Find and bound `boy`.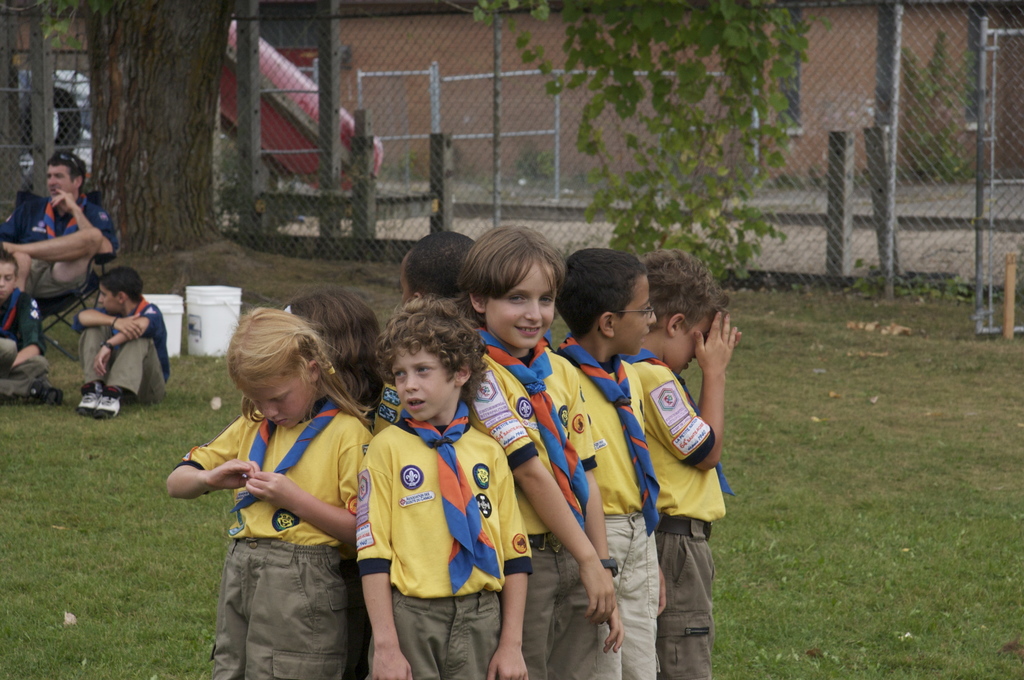
Bound: x1=628 y1=248 x2=734 y2=679.
